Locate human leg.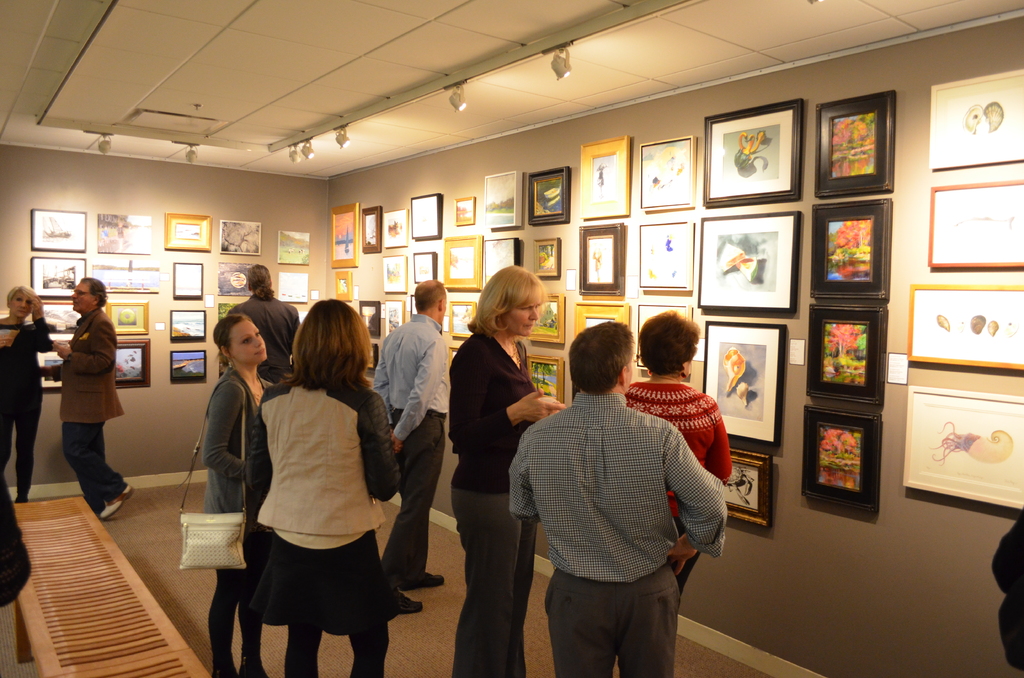
Bounding box: crop(285, 625, 325, 677).
